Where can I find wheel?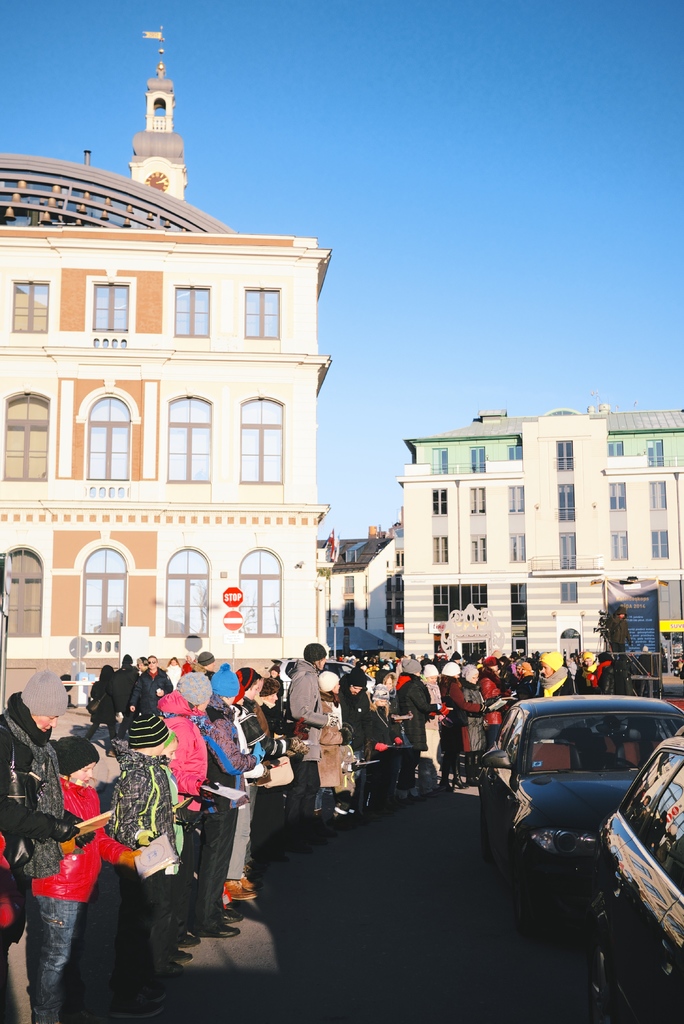
You can find it at {"x1": 589, "y1": 941, "x2": 611, "y2": 1023}.
